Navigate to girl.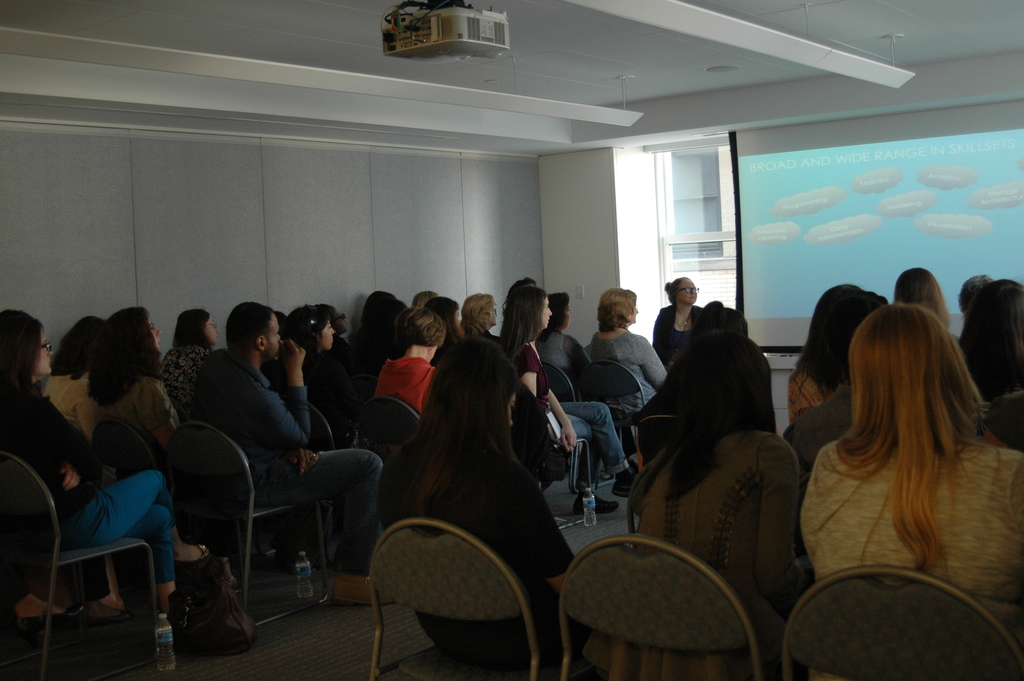
Navigation target: pyautogui.locateOnScreen(799, 299, 1023, 655).
